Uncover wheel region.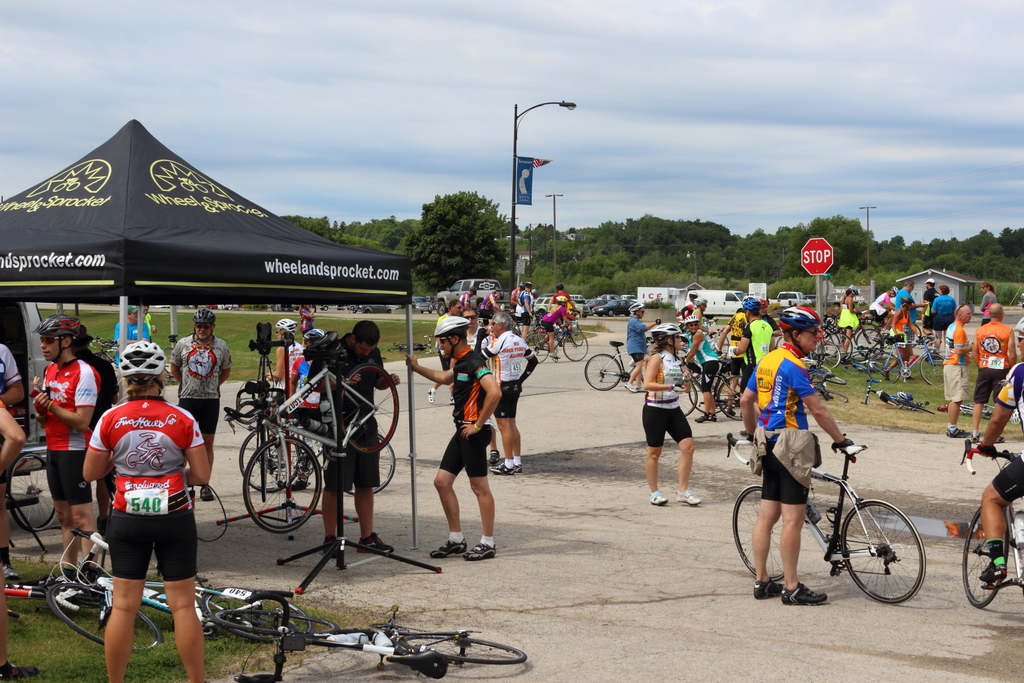
Uncovered: 436,299,446,316.
